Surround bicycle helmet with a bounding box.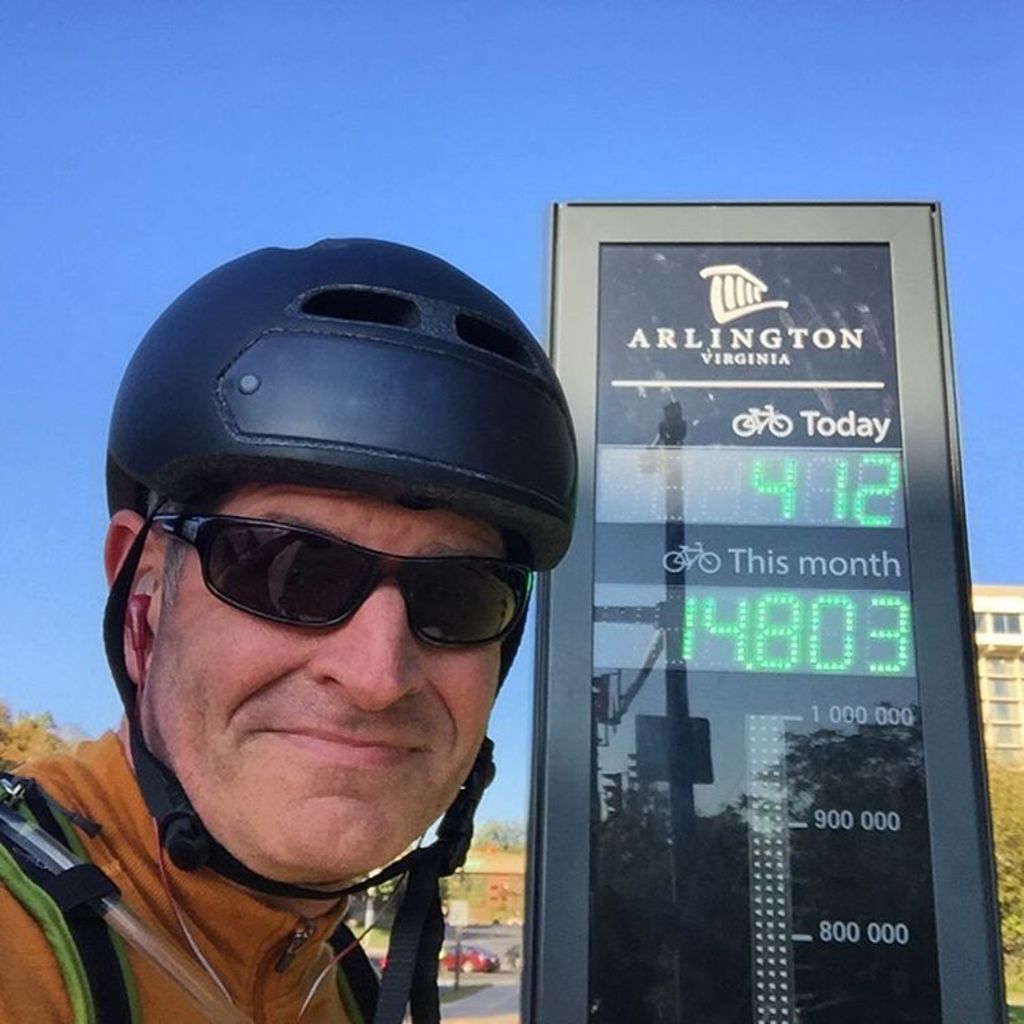
(x1=100, y1=231, x2=582, y2=1023).
